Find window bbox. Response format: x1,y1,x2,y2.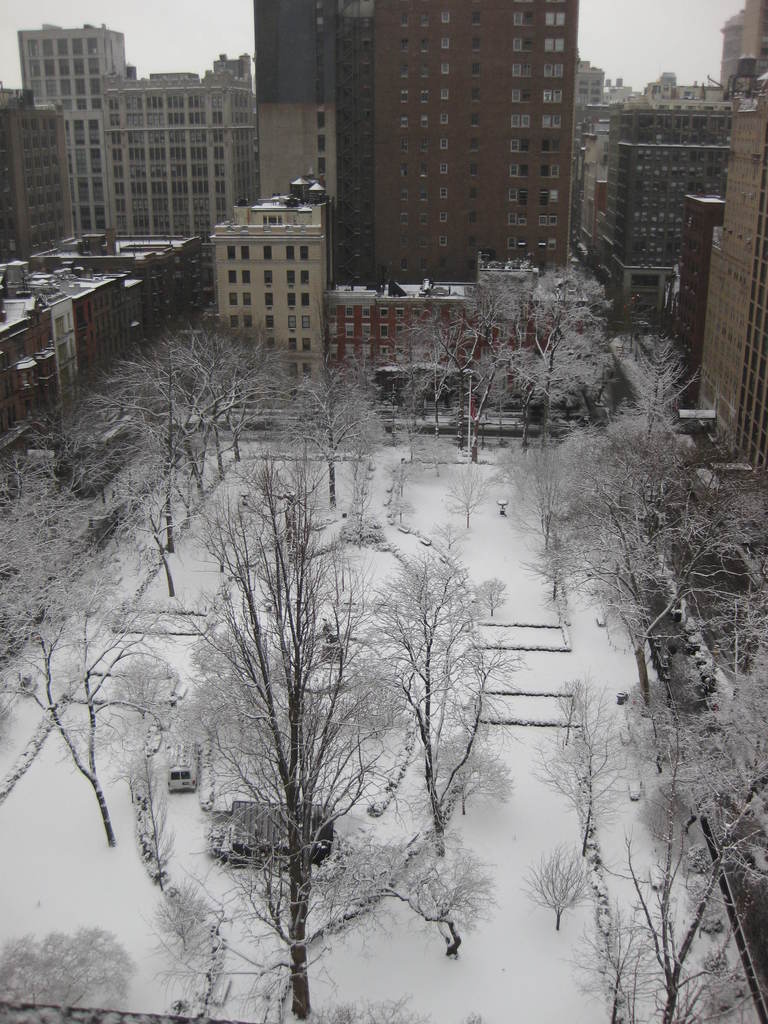
442,89,451,97.
